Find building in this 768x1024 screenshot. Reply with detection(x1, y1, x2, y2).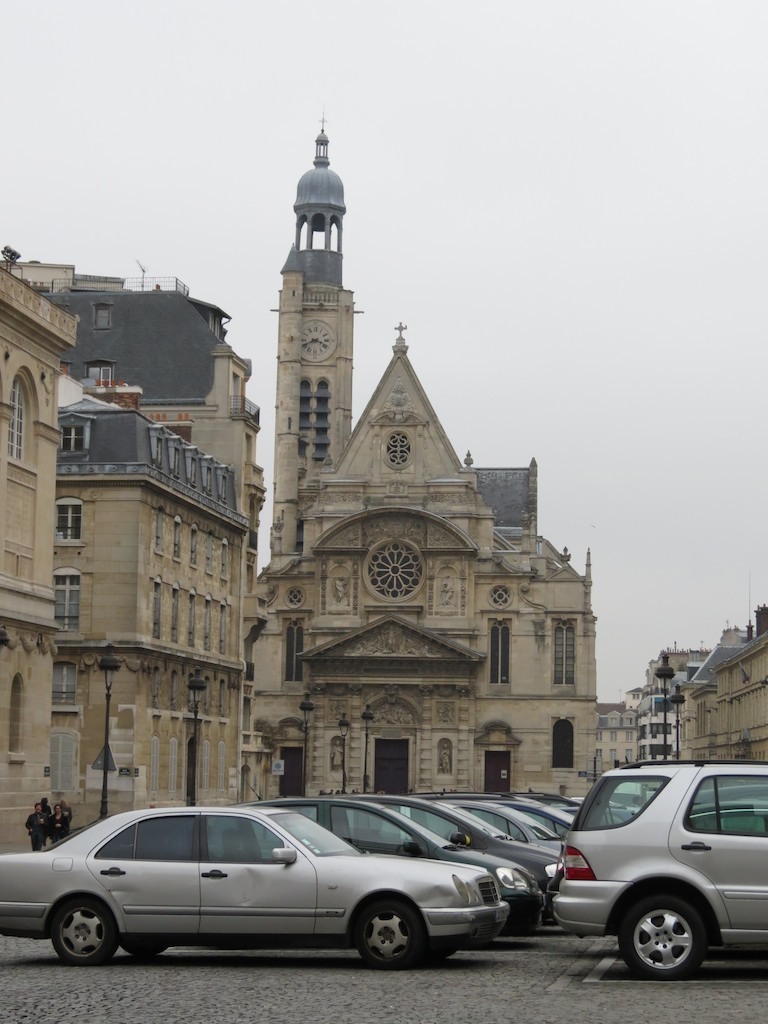
detection(254, 133, 596, 799).
